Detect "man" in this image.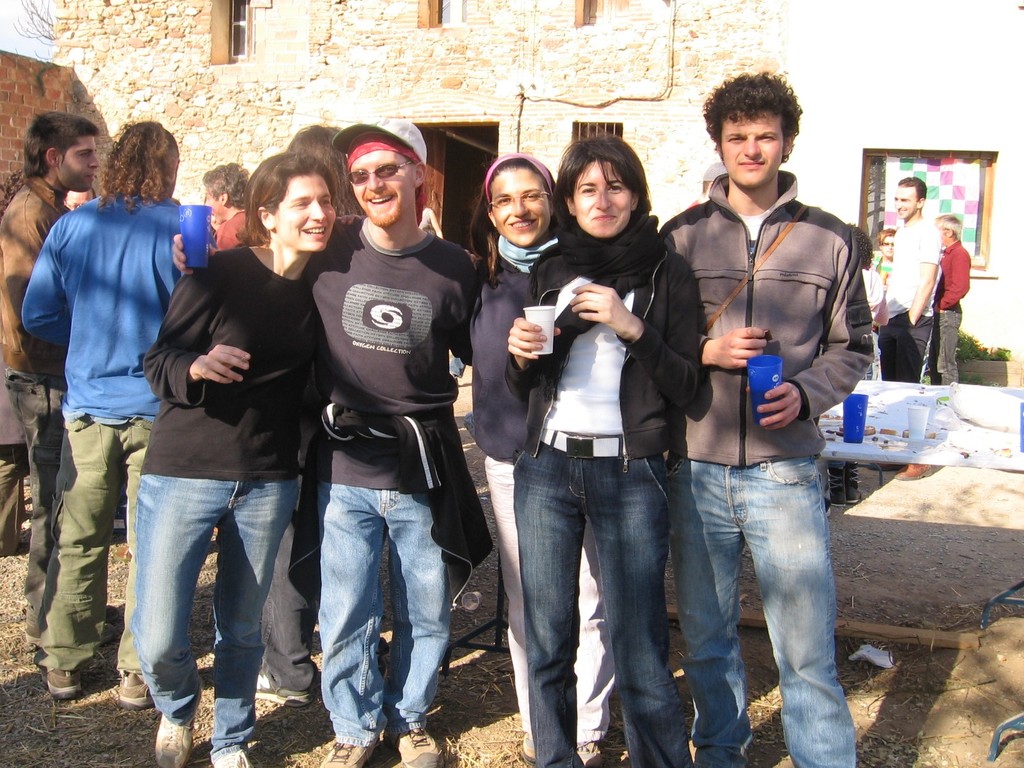
Detection: bbox(174, 113, 481, 767).
